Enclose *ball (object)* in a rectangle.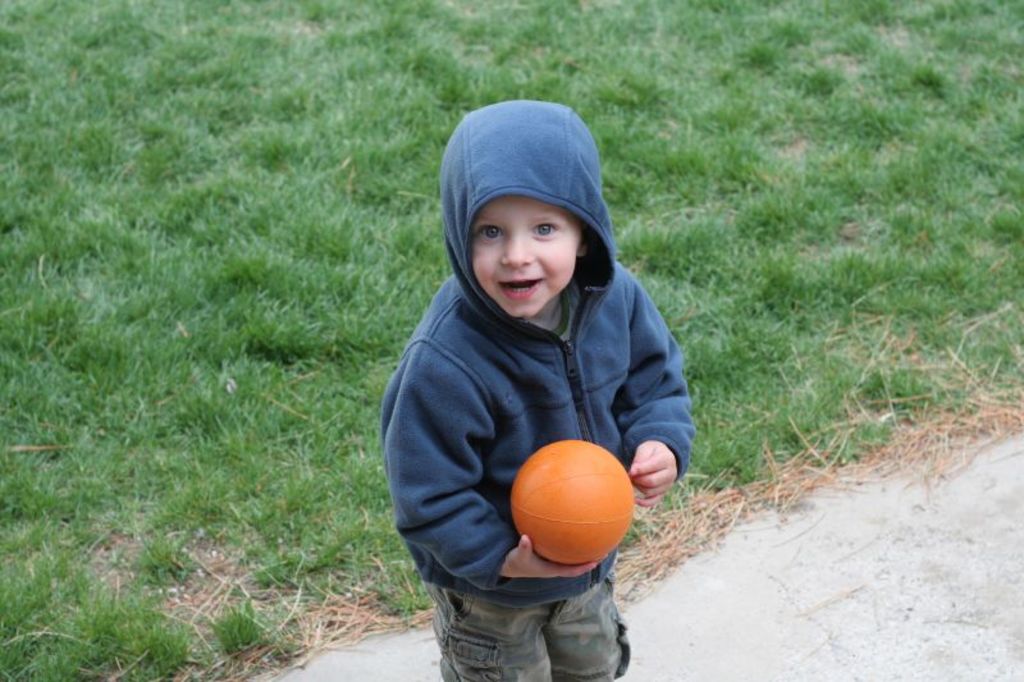
locate(513, 441, 630, 563).
